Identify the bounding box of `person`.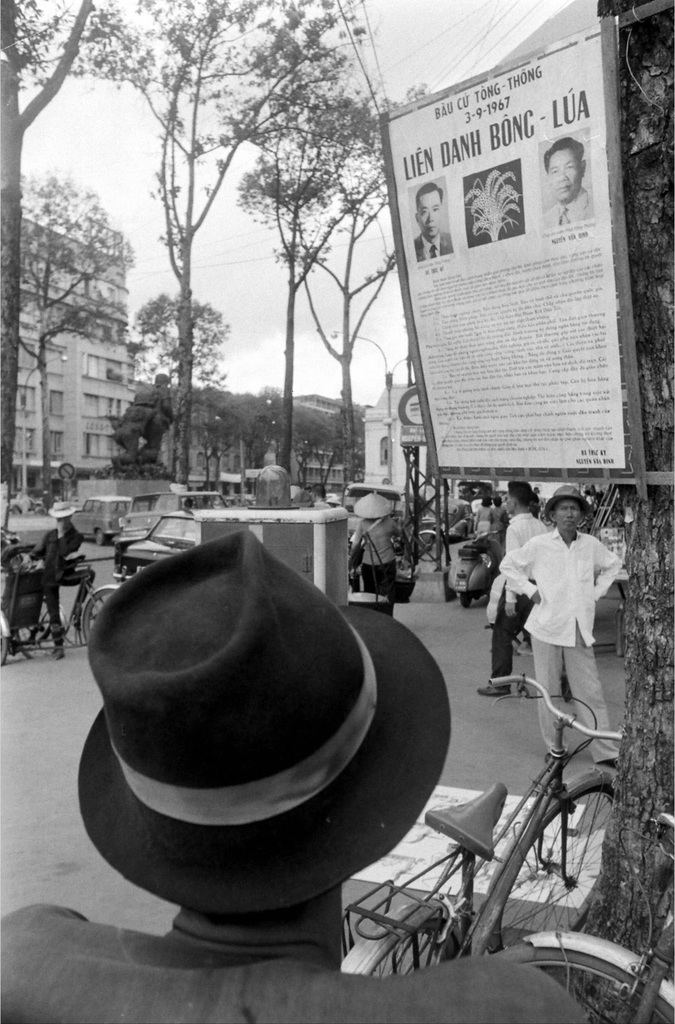
box(0, 522, 590, 1021).
